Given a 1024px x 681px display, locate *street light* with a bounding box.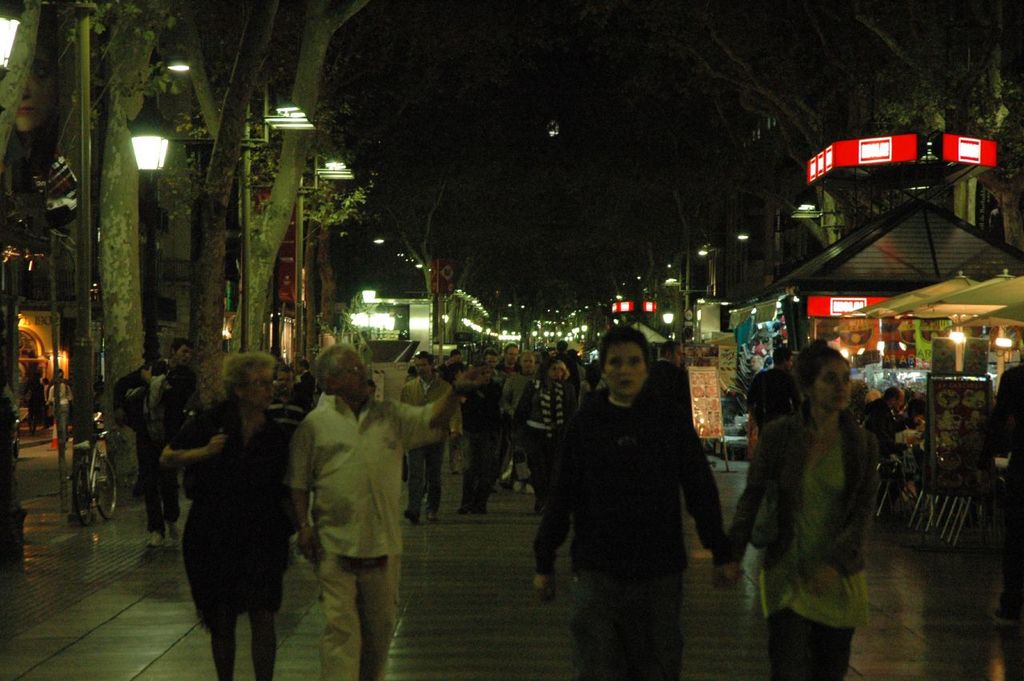
Located: box(663, 273, 687, 356).
